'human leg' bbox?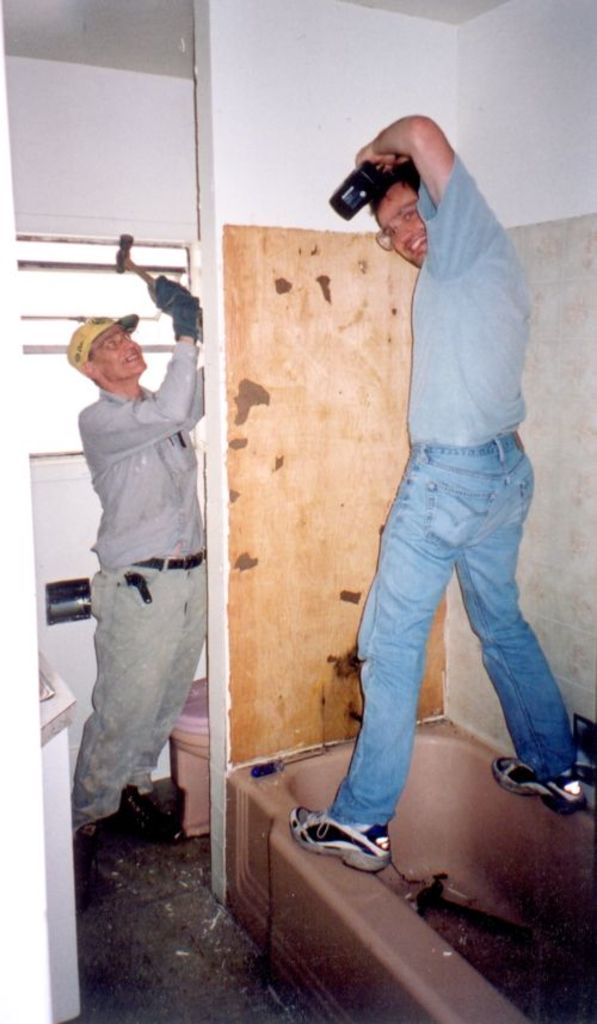
pyautogui.locateOnScreen(456, 431, 585, 826)
